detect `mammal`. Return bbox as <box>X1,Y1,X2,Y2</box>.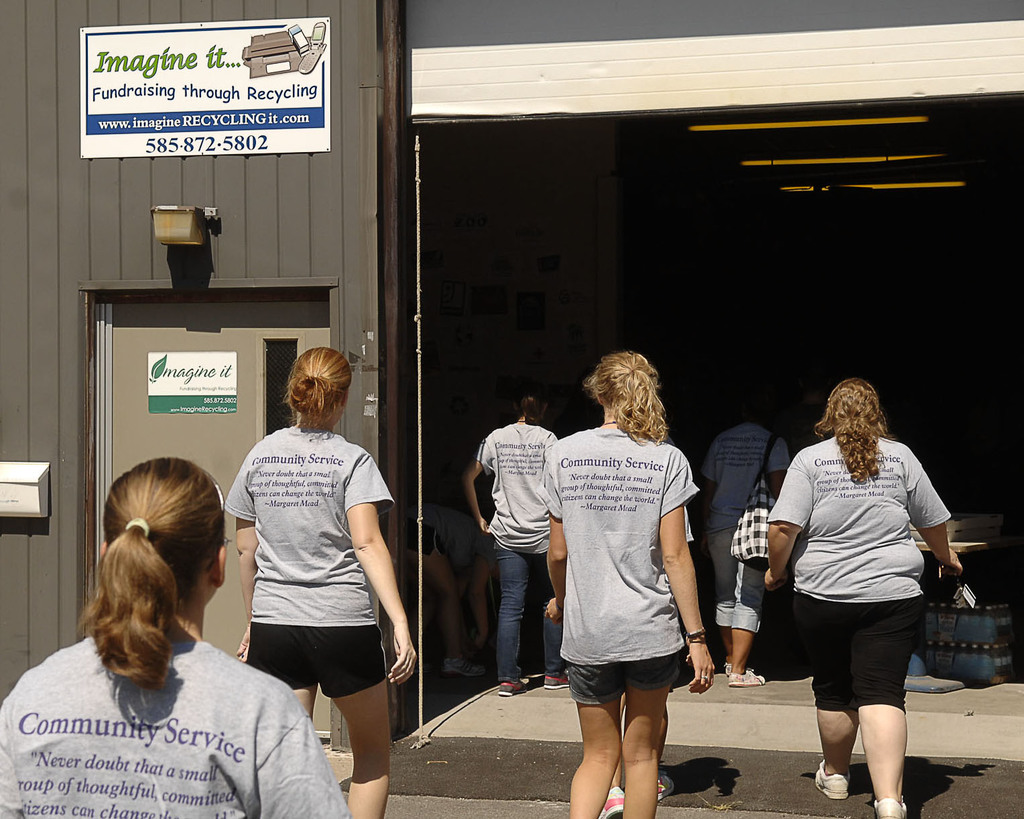
<box>548,353,714,818</box>.
